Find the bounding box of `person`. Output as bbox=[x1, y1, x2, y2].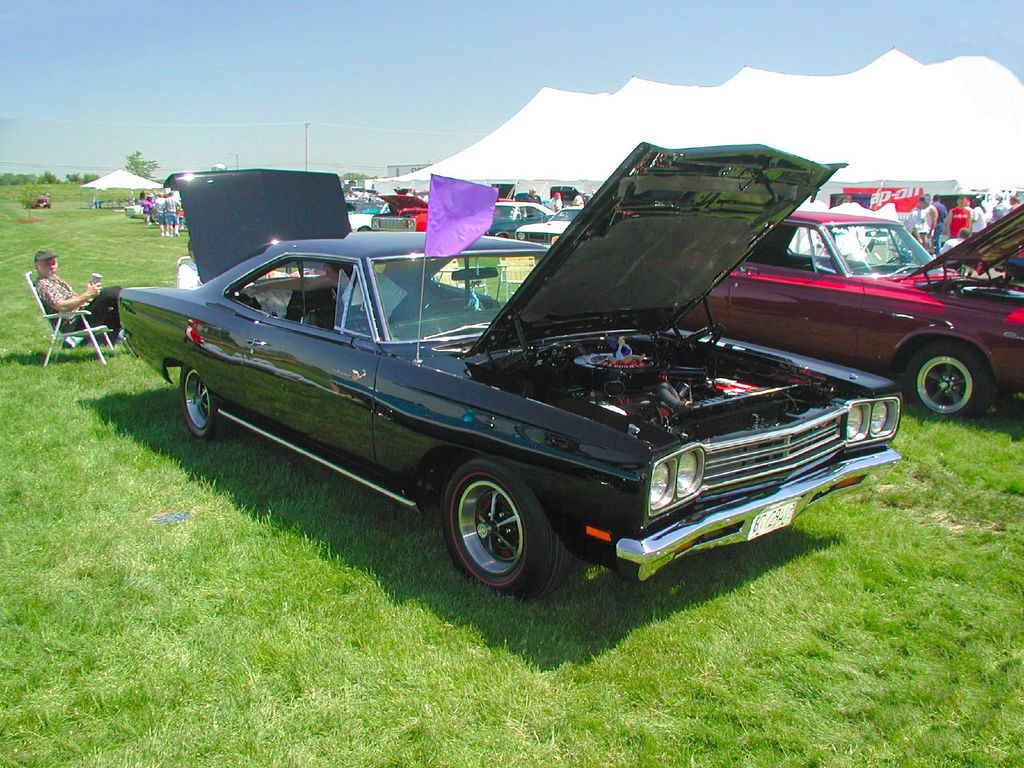
bbox=[37, 252, 118, 340].
